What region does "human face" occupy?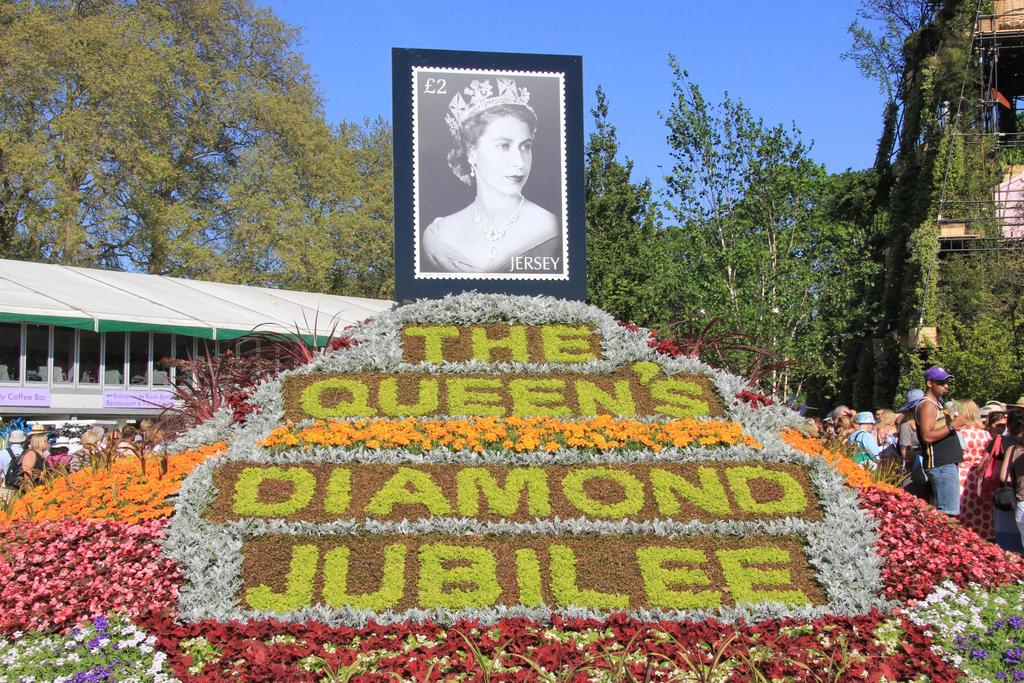
472 113 534 194.
